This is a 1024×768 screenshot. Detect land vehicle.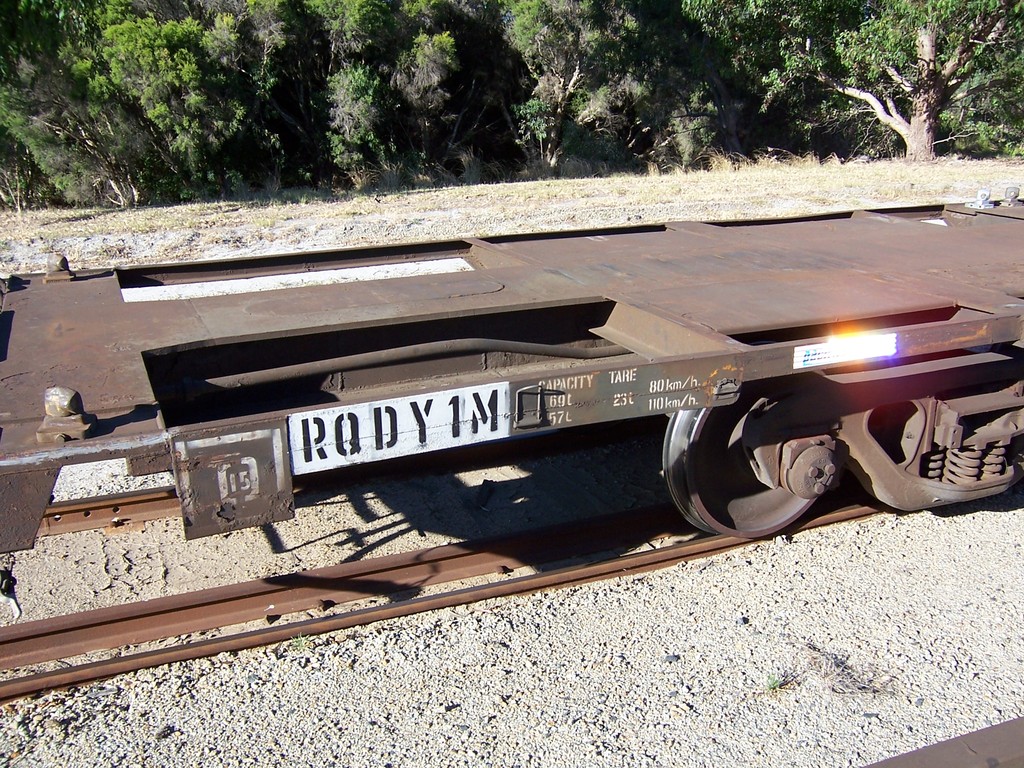
bbox=[0, 182, 1023, 543].
